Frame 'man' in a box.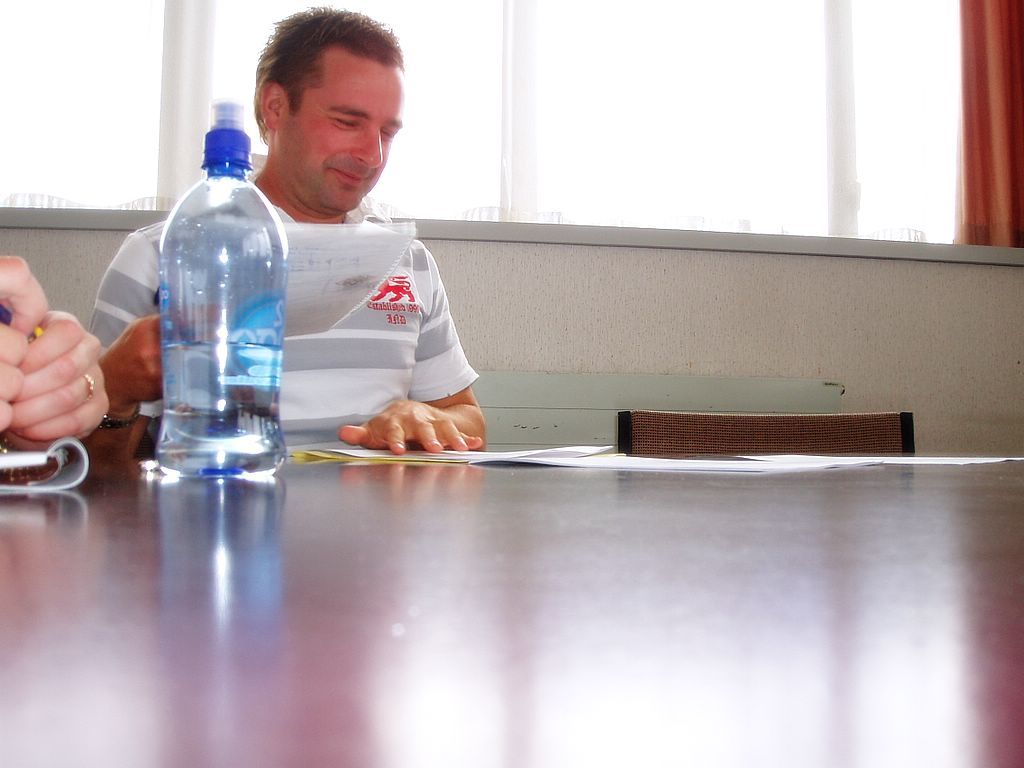
left=153, top=60, right=545, bottom=434.
